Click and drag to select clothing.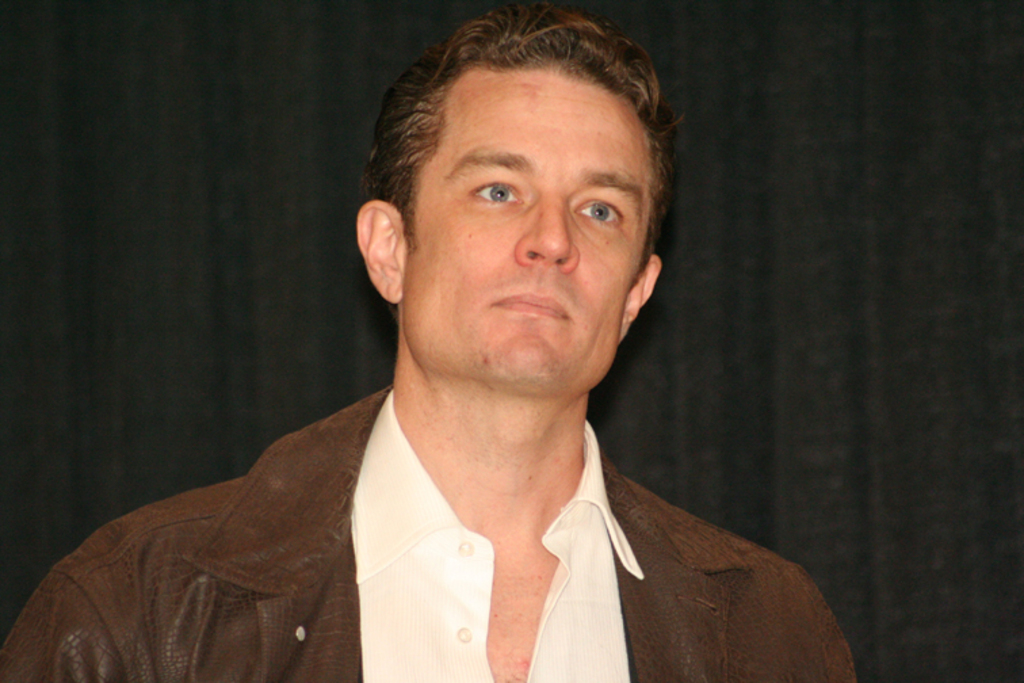
Selection: 47/366/894/672.
